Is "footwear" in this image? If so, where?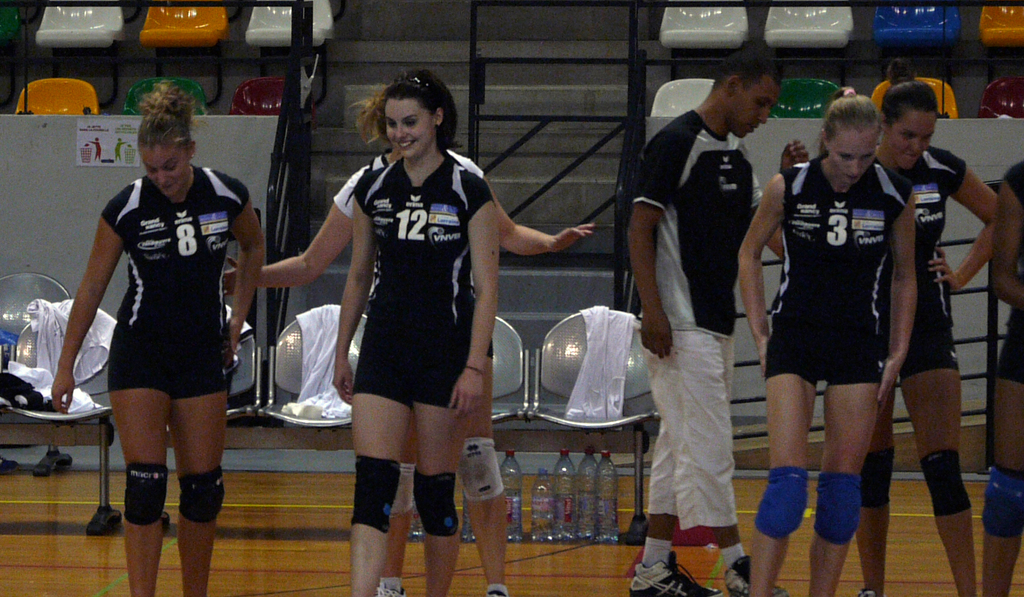
Yes, at 857 587 881 596.
